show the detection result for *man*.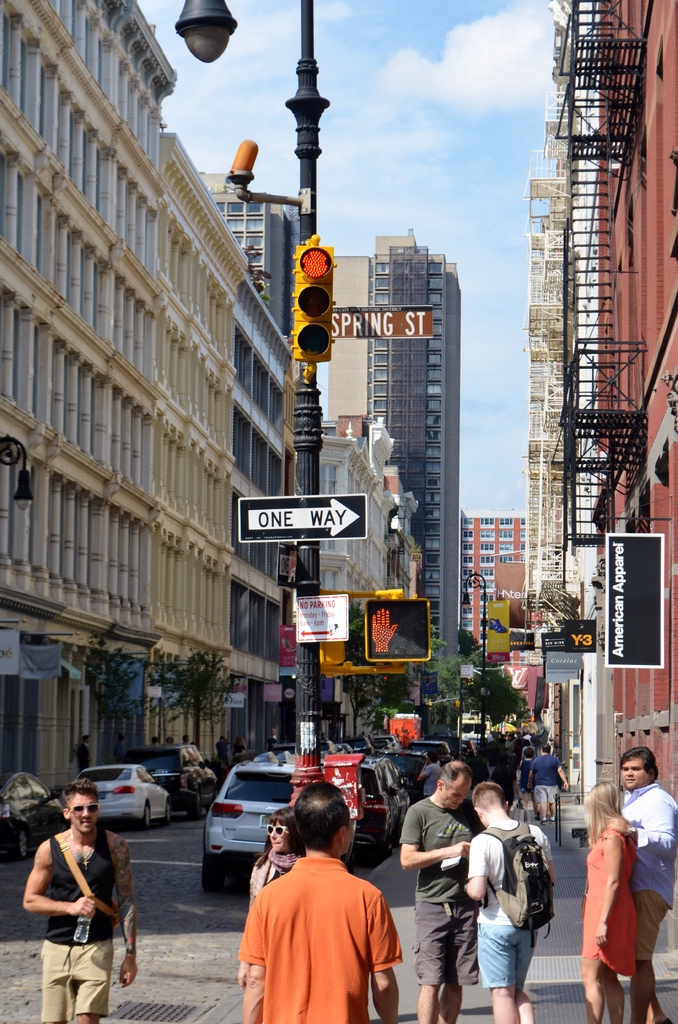
<bbox>416, 751, 440, 797</bbox>.
